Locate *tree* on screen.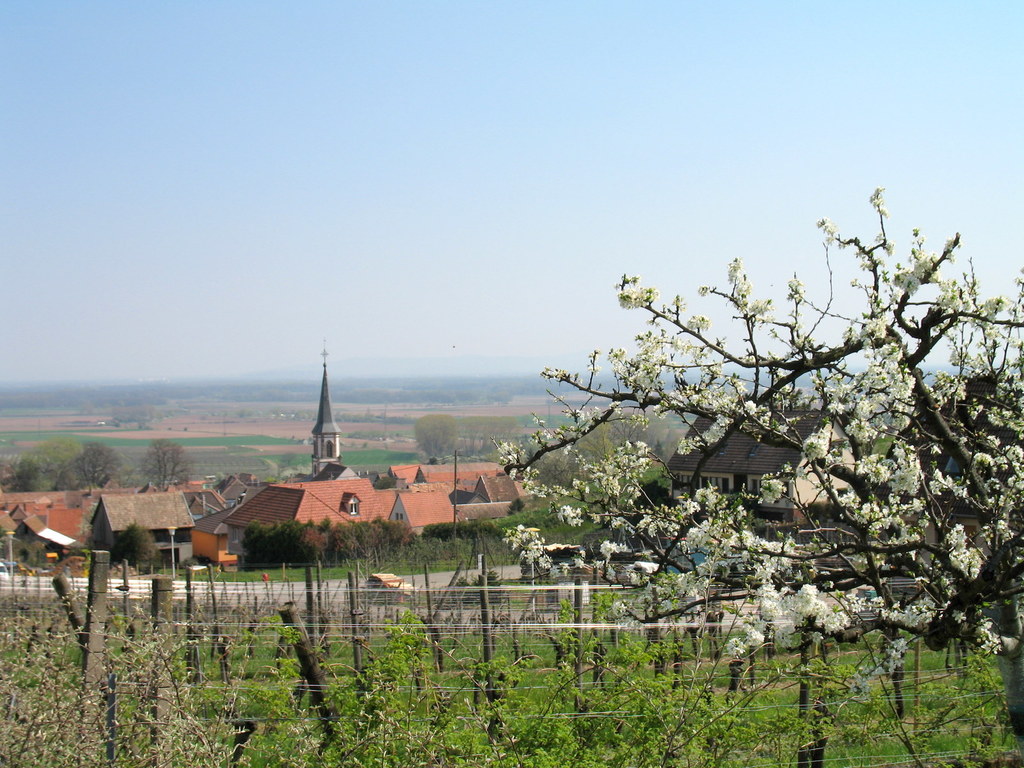
On screen at region(413, 407, 452, 463).
